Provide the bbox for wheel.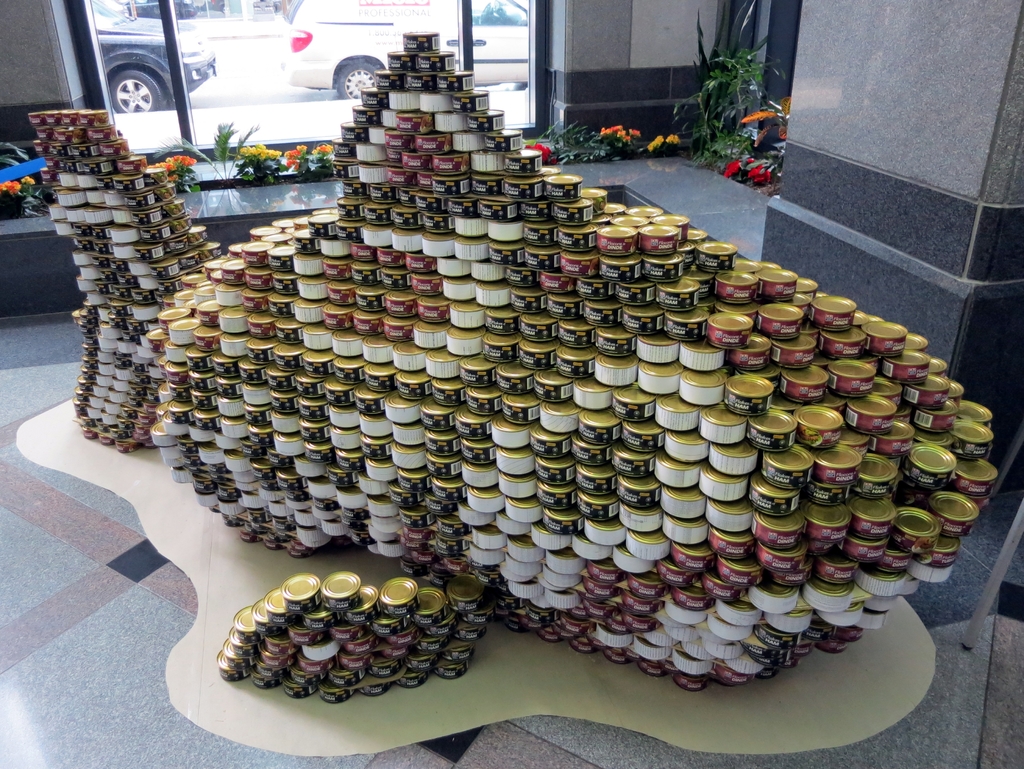
bbox(340, 56, 380, 99).
